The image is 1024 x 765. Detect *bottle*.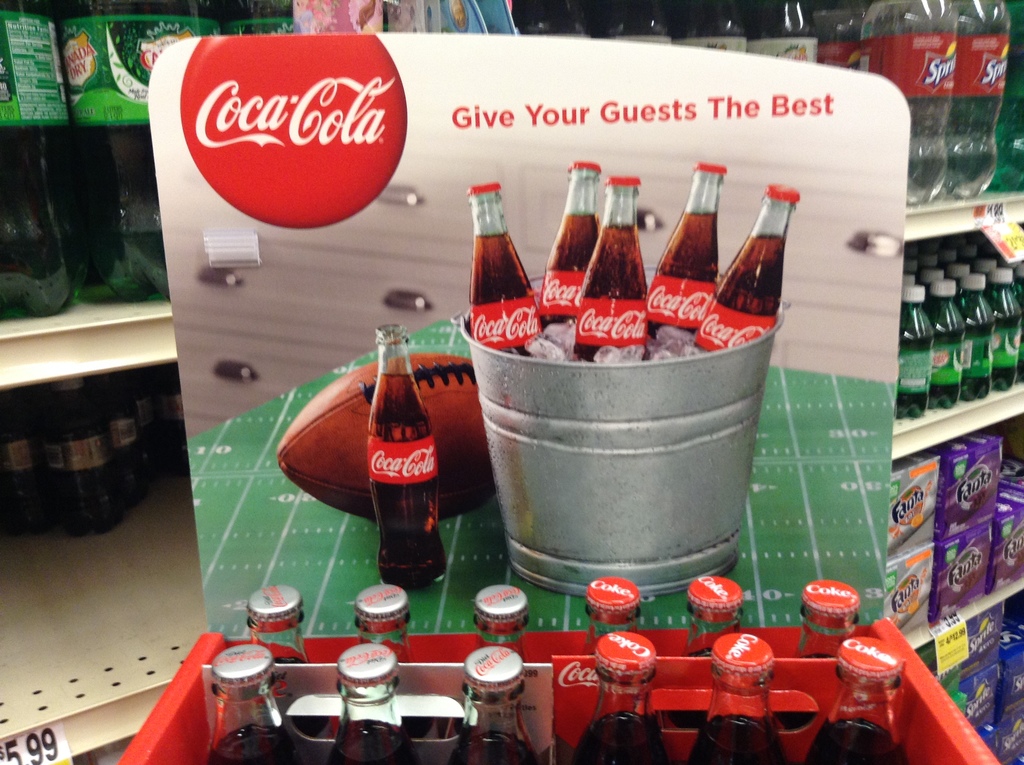
Detection: {"x1": 662, "y1": 0, "x2": 752, "y2": 56}.
